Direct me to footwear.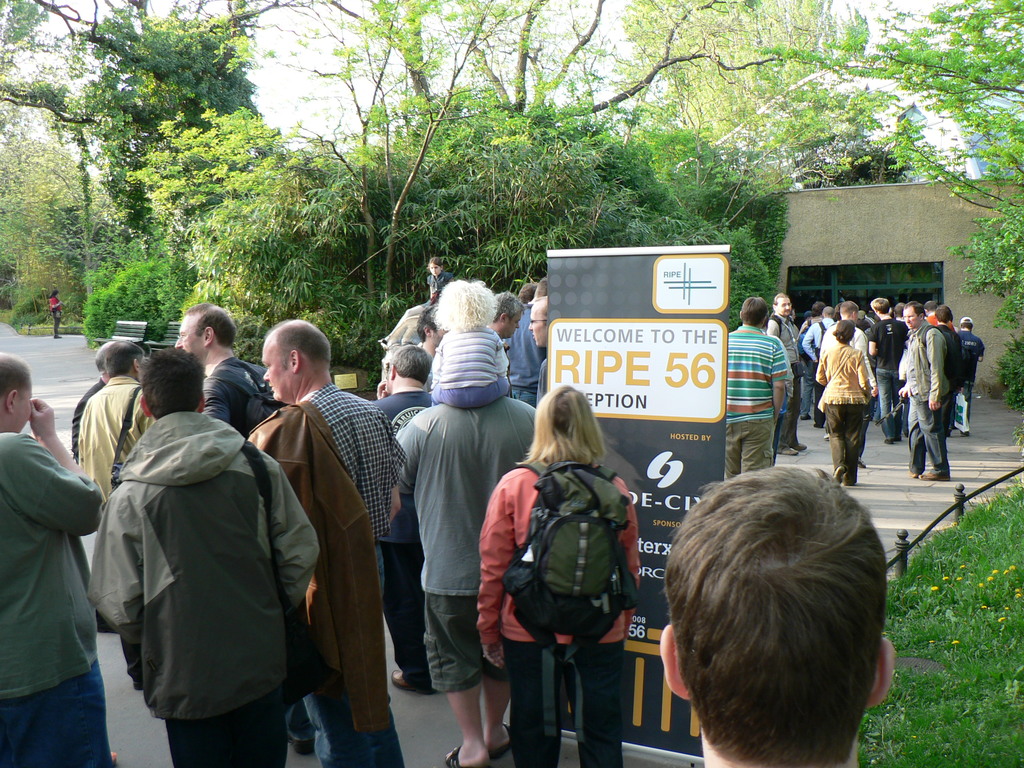
Direction: {"left": 287, "top": 733, "right": 315, "bottom": 758}.
